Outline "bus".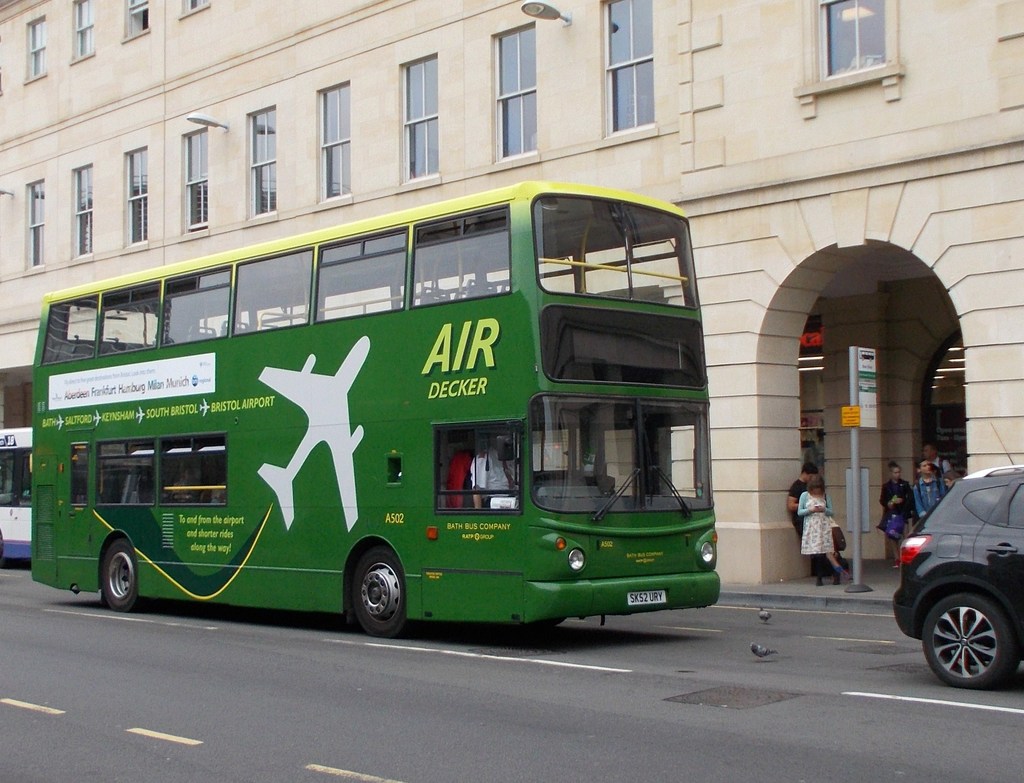
Outline: detection(29, 177, 719, 641).
